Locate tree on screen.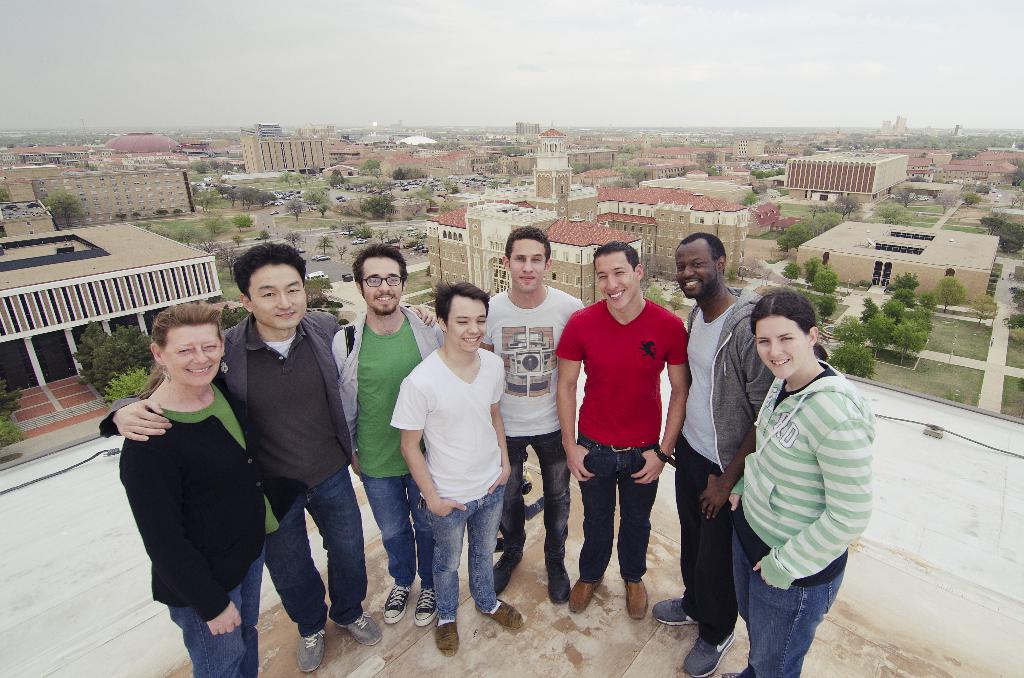
On screen at (828, 341, 871, 381).
